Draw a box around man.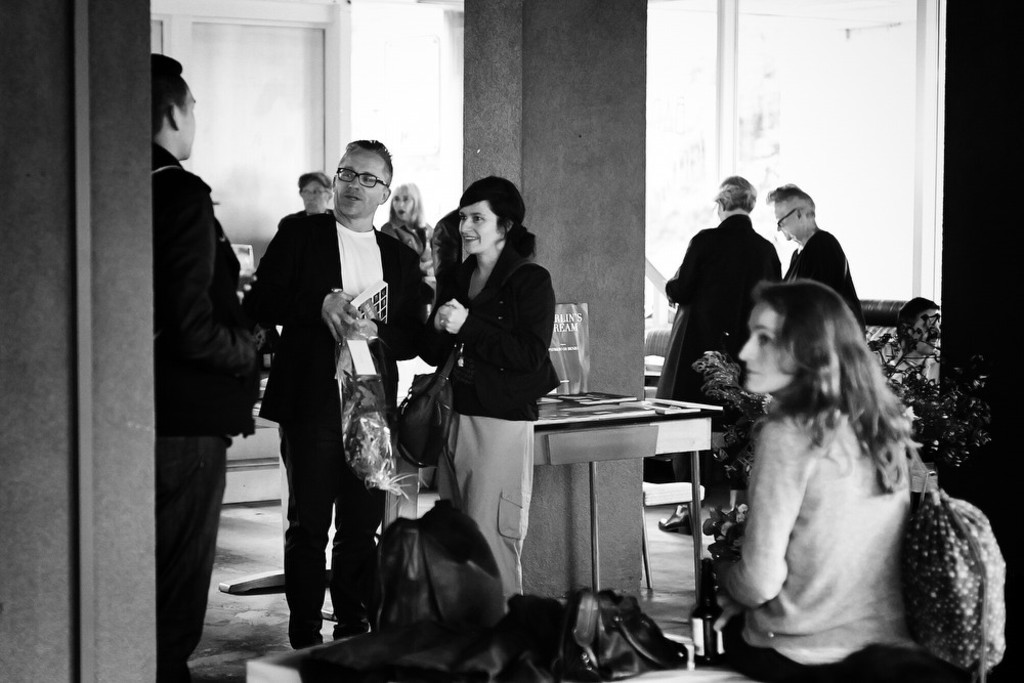
{"left": 764, "top": 180, "right": 876, "bottom": 352}.
